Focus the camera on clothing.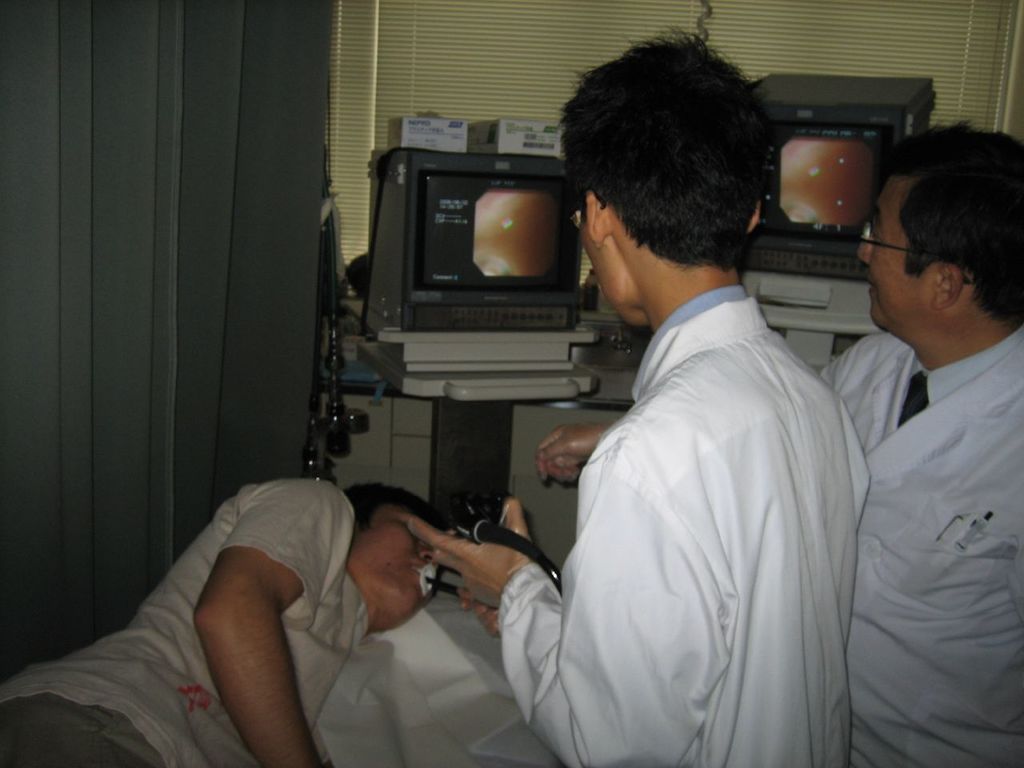
Focus region: l=0, t=475, r=366, b=767.
